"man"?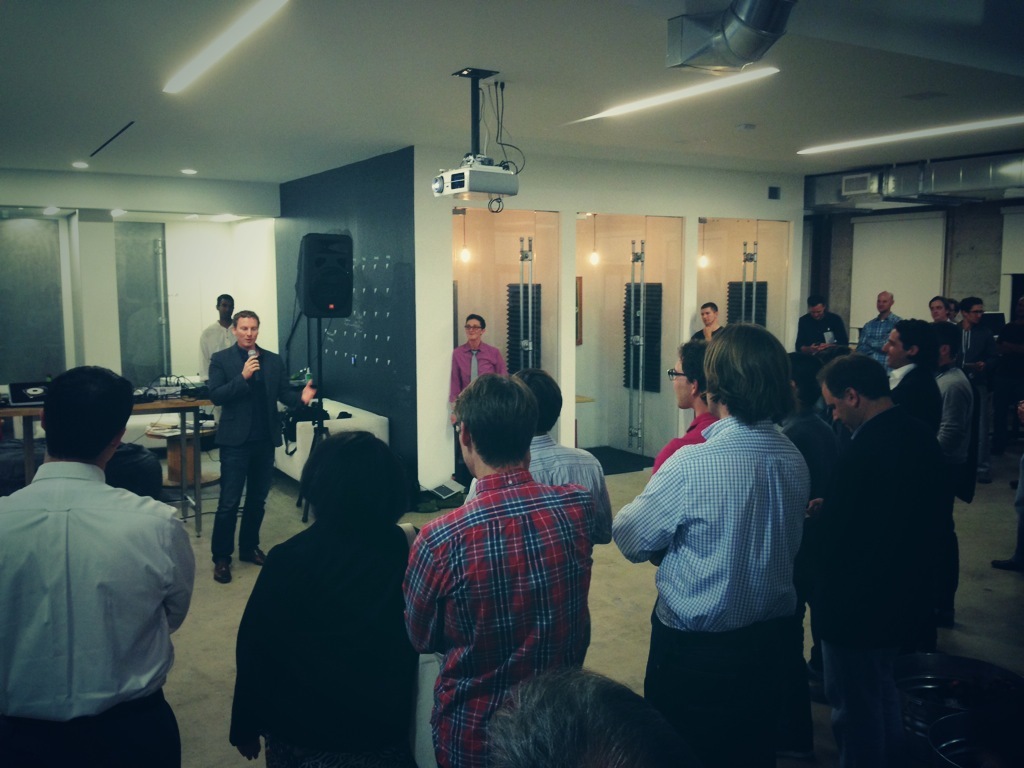
(880, 317, 937, 445)
